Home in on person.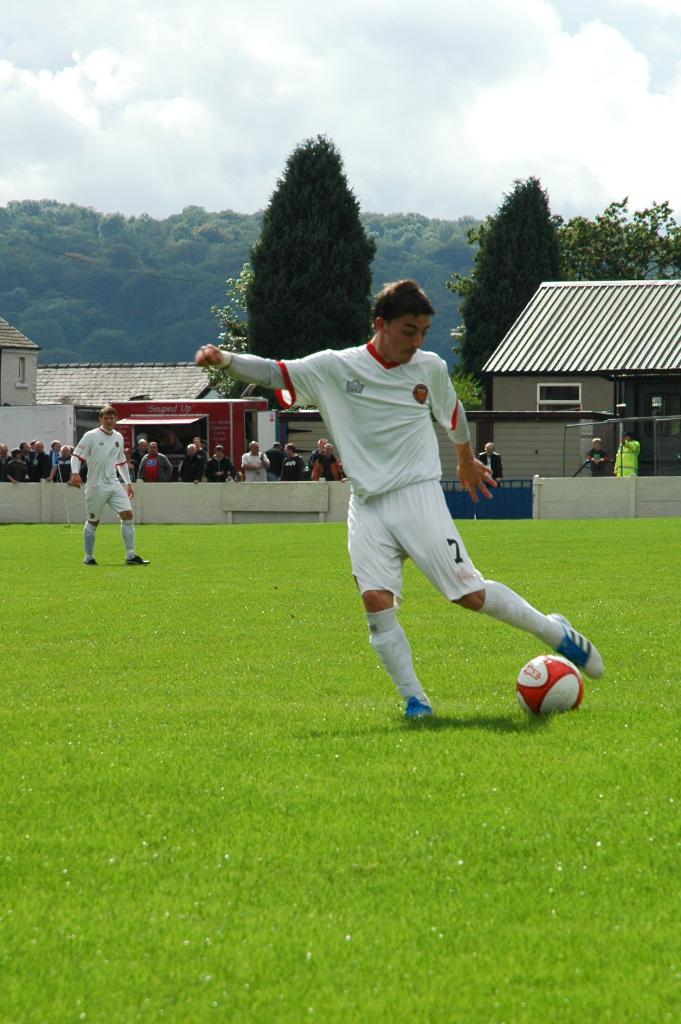
Homed in at select_region(133, 440, 149, 483).
